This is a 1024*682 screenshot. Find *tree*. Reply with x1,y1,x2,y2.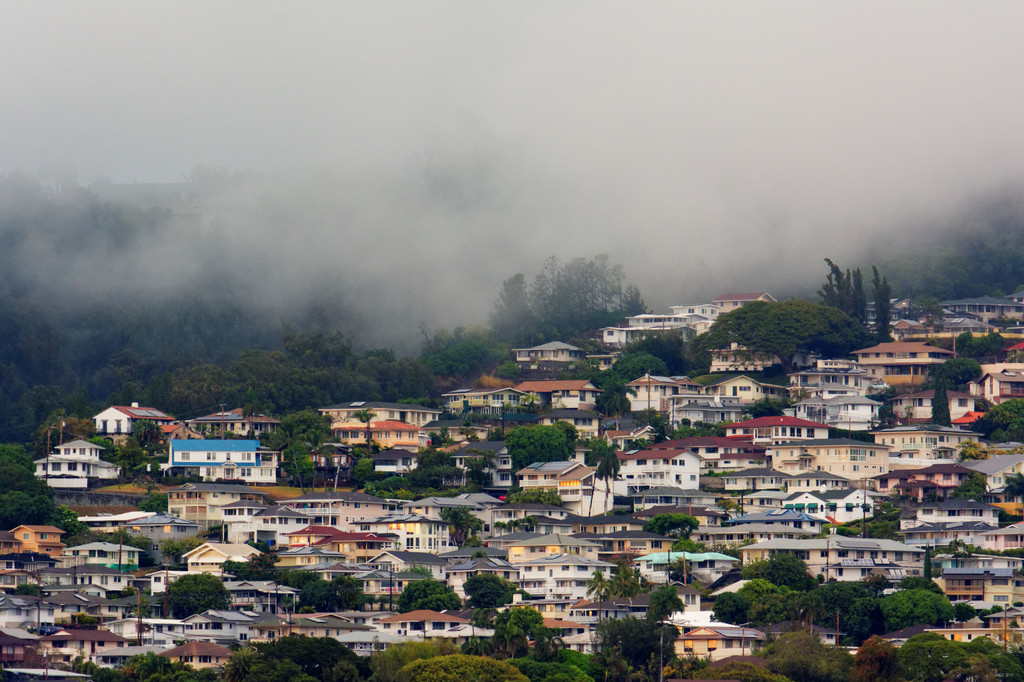
484,424,577,470.
